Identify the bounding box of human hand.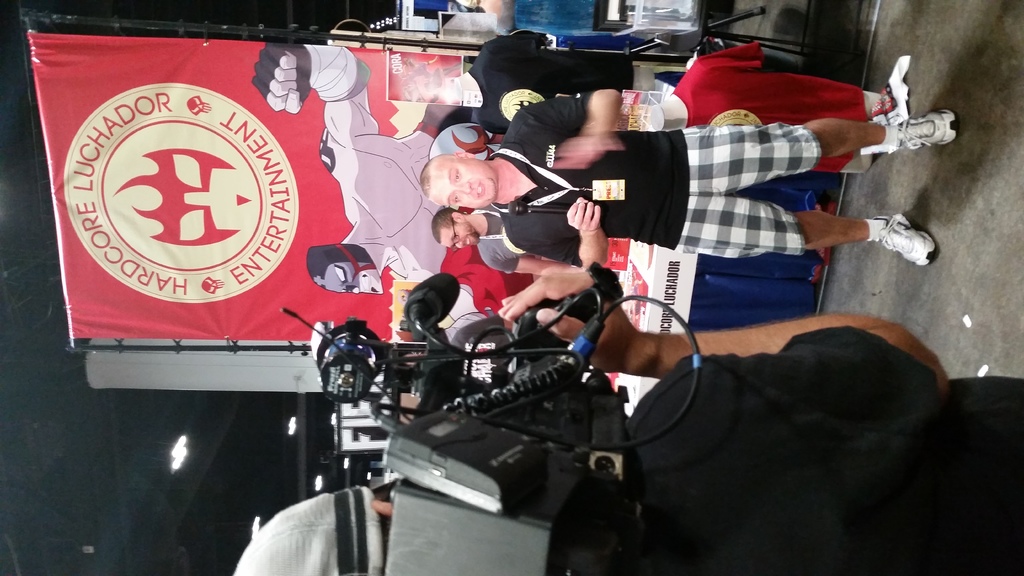
bbox(545, 133, 623, 172).
